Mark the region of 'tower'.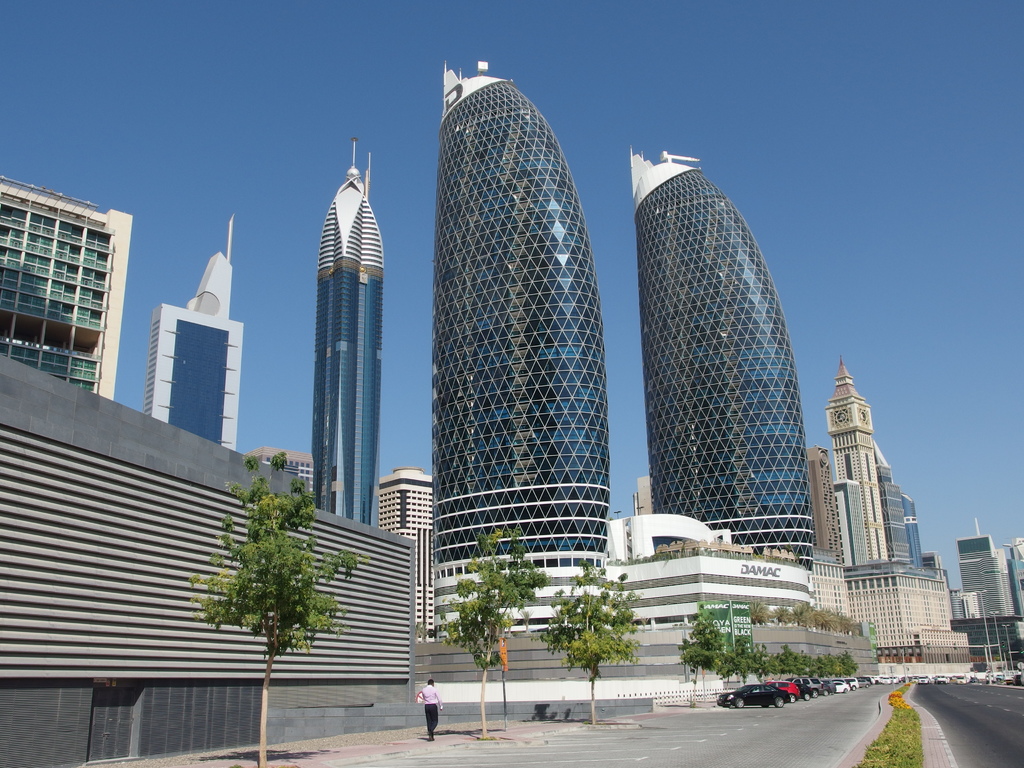
Region: detection(955, 519, 1014, 617).
